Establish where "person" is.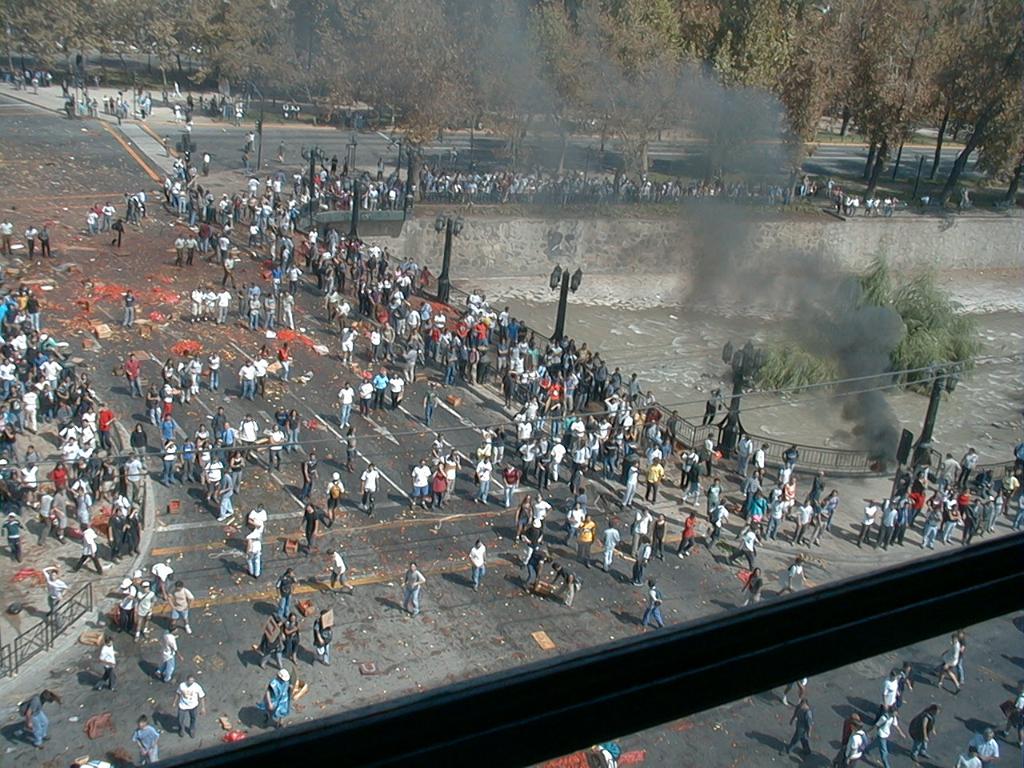
Established at (256, 669, 296, 723).
